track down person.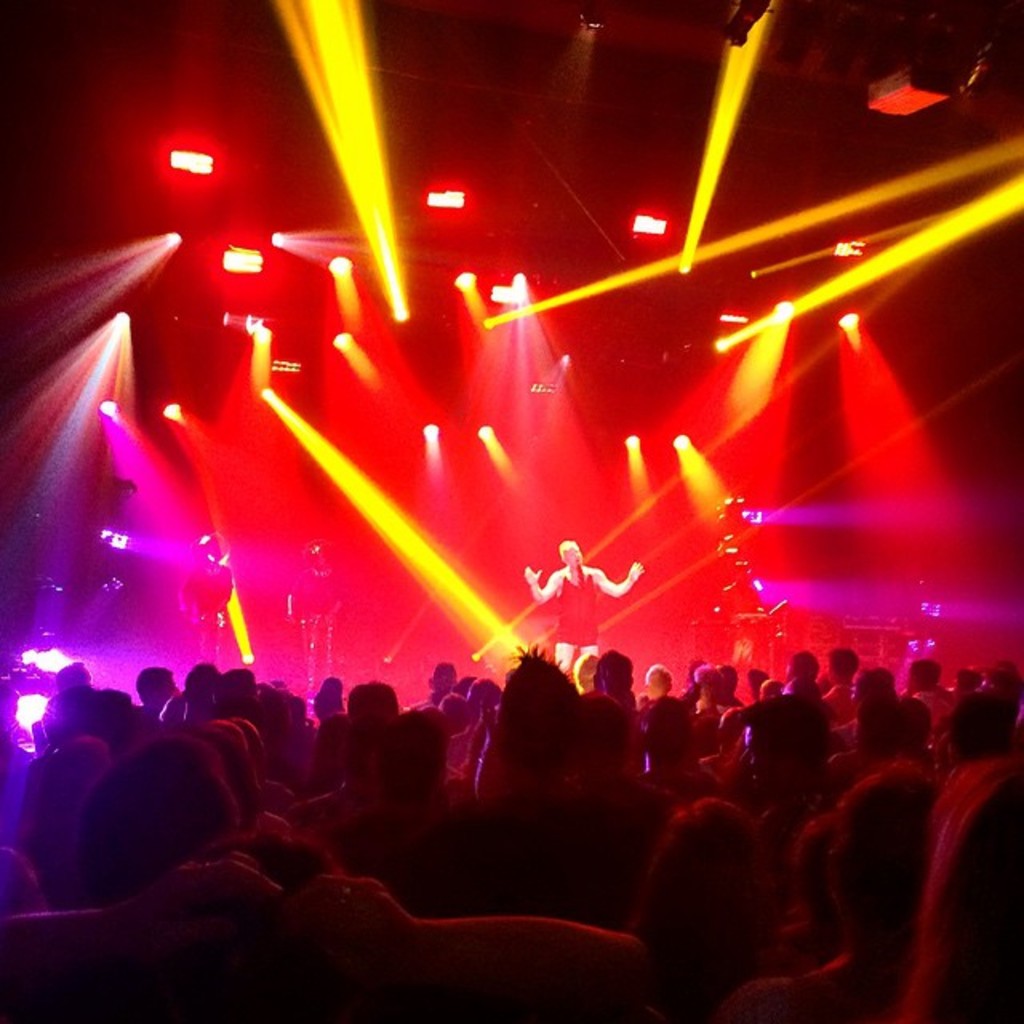
Tracked to bbox=[520, 538, 650, 646].
